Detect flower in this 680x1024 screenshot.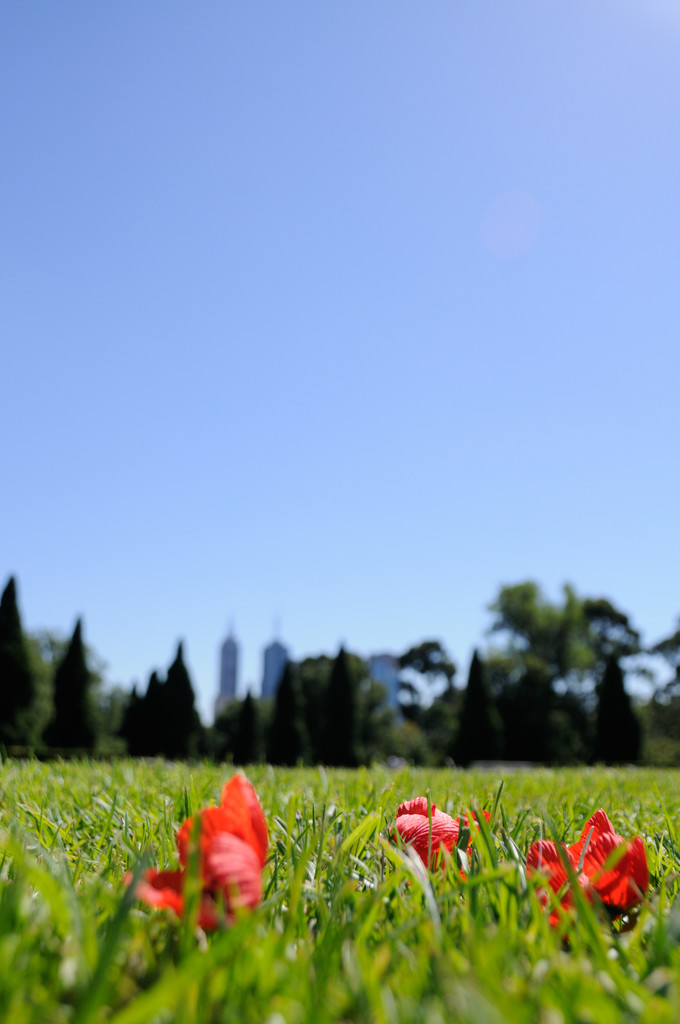
Detection: bbox(402, 796, 494, 883).
